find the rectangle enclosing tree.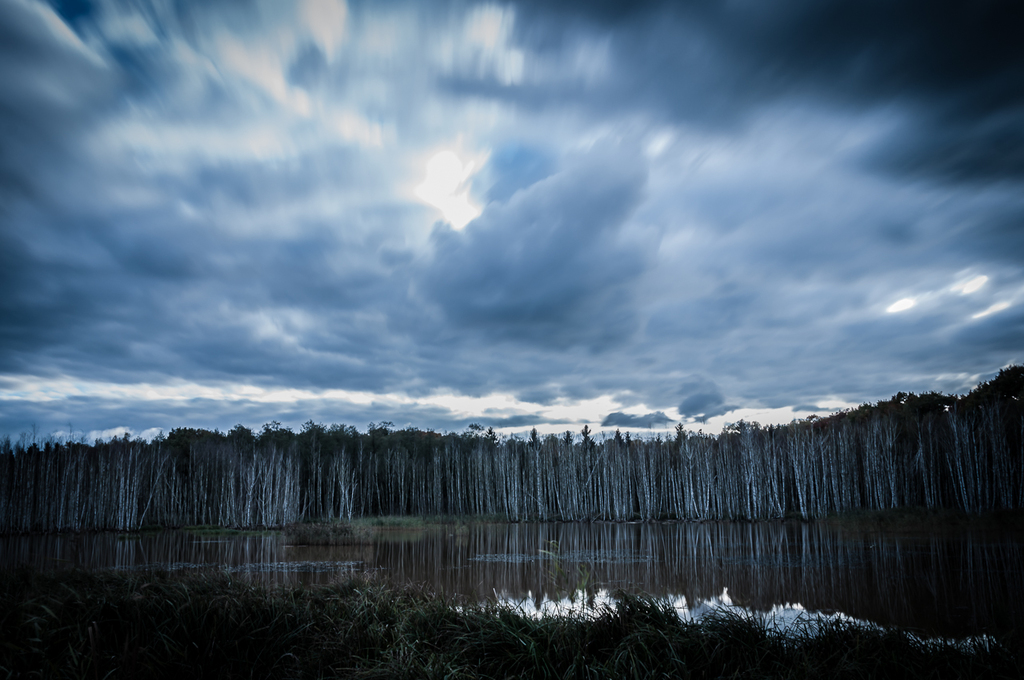
rect(2, 446, 22, 525).
